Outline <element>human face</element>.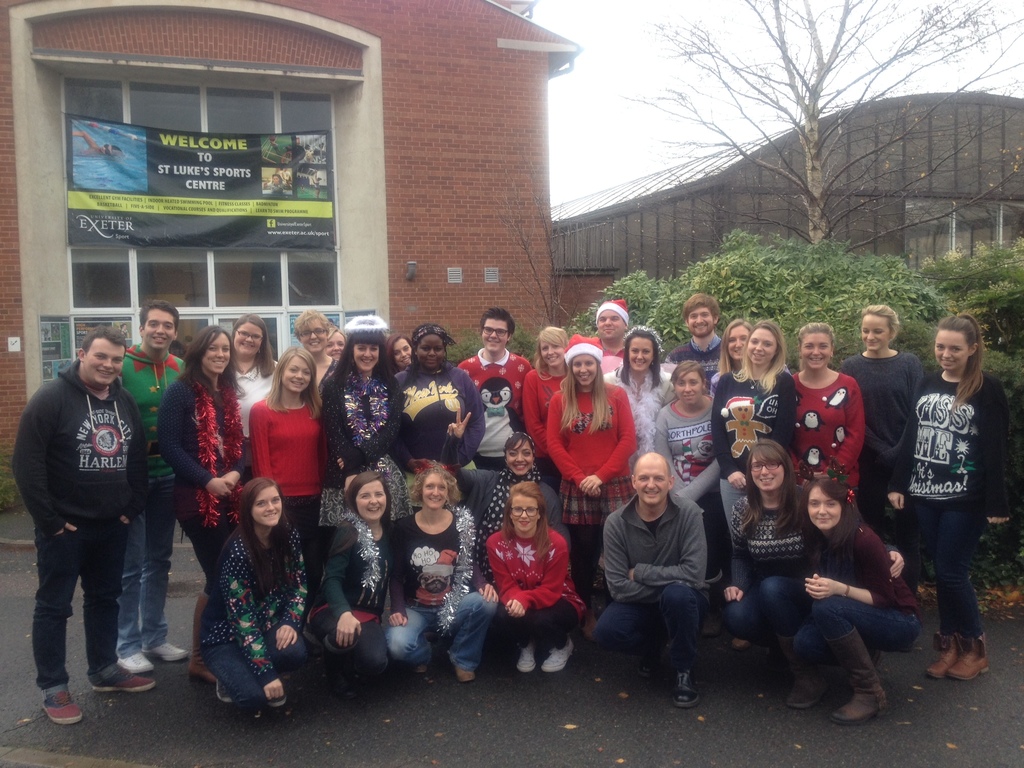
Outline: detection(537, 340, 566, 368).
